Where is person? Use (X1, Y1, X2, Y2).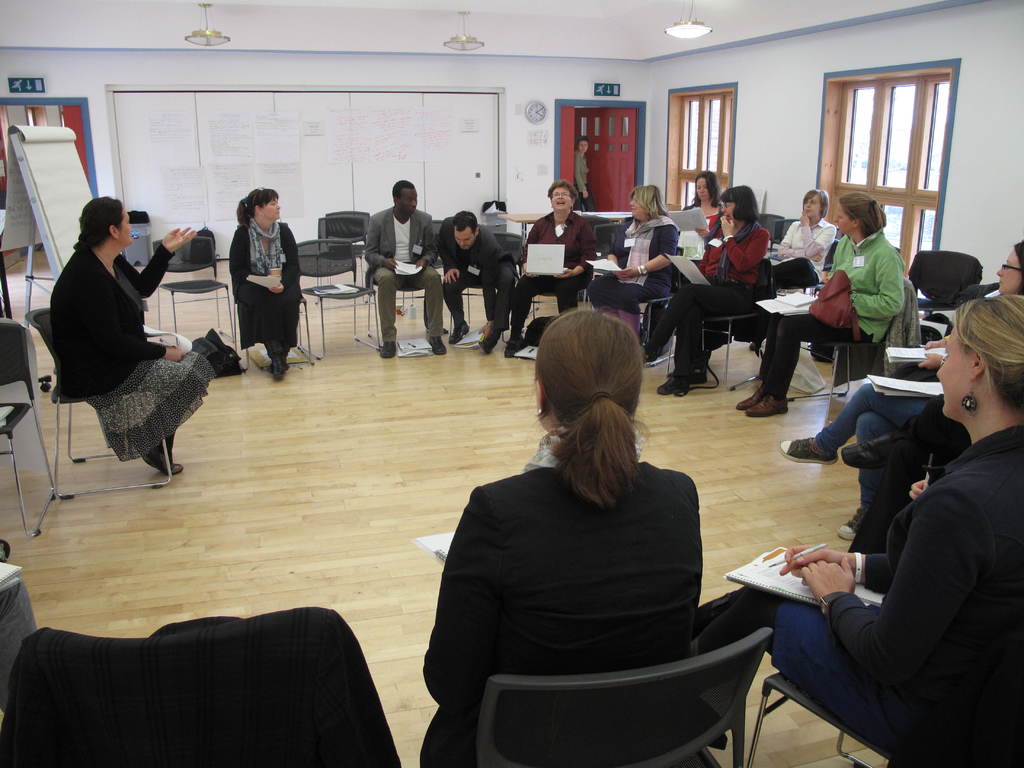
(678, 164, 721, 244).
